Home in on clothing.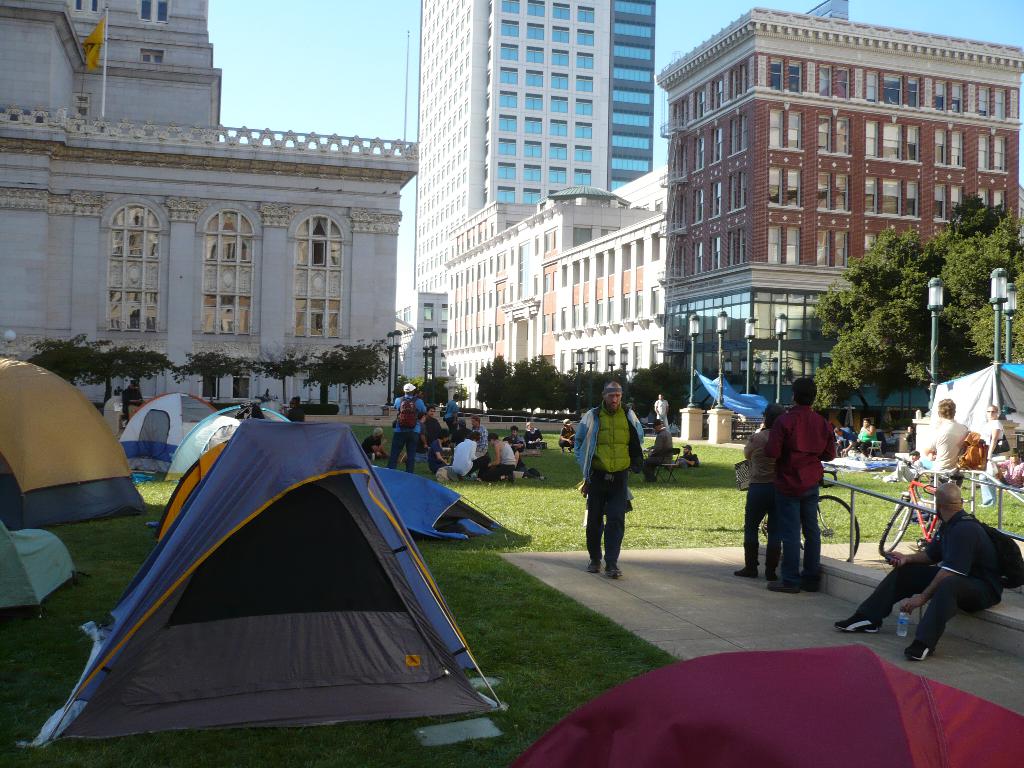
Homed in at (left=847, top=424, right=872, bottom=445).
